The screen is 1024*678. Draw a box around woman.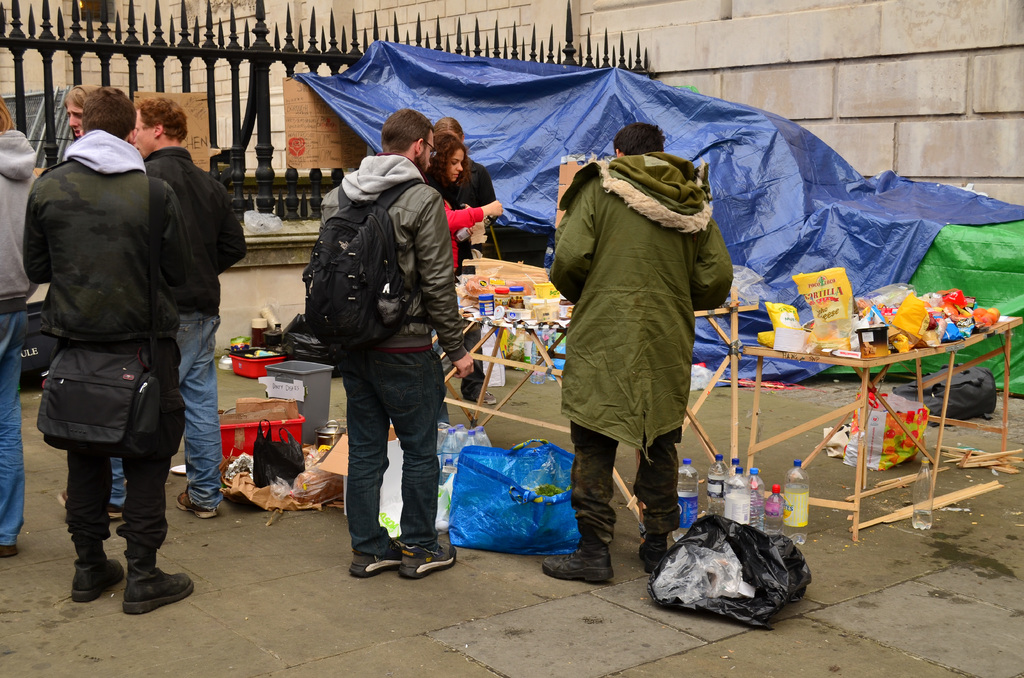
(419, 130, 504, 359).
